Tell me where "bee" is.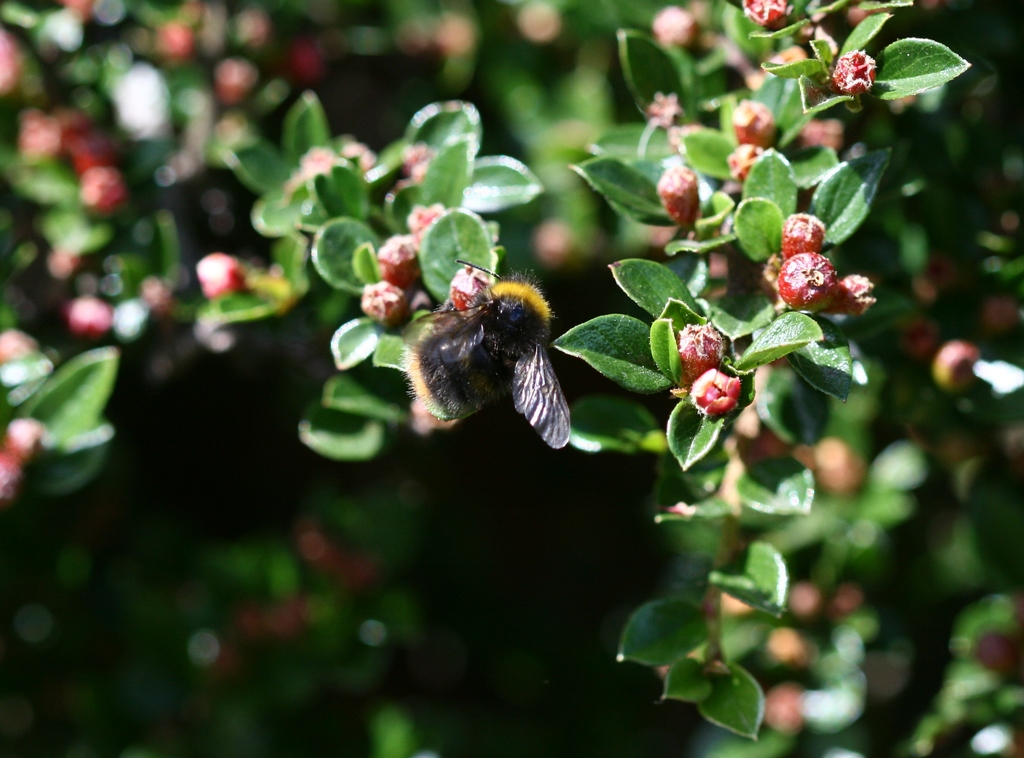
"bee" is at <region>402, 250, 596, 455</region>.
